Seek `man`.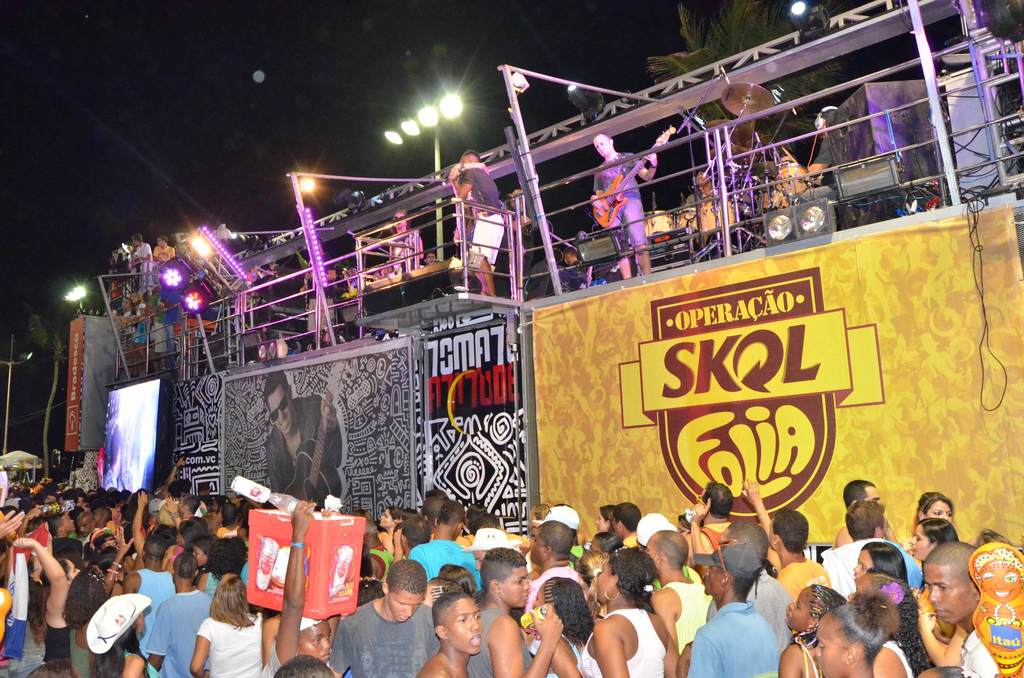
424, 489, 446, 497.
